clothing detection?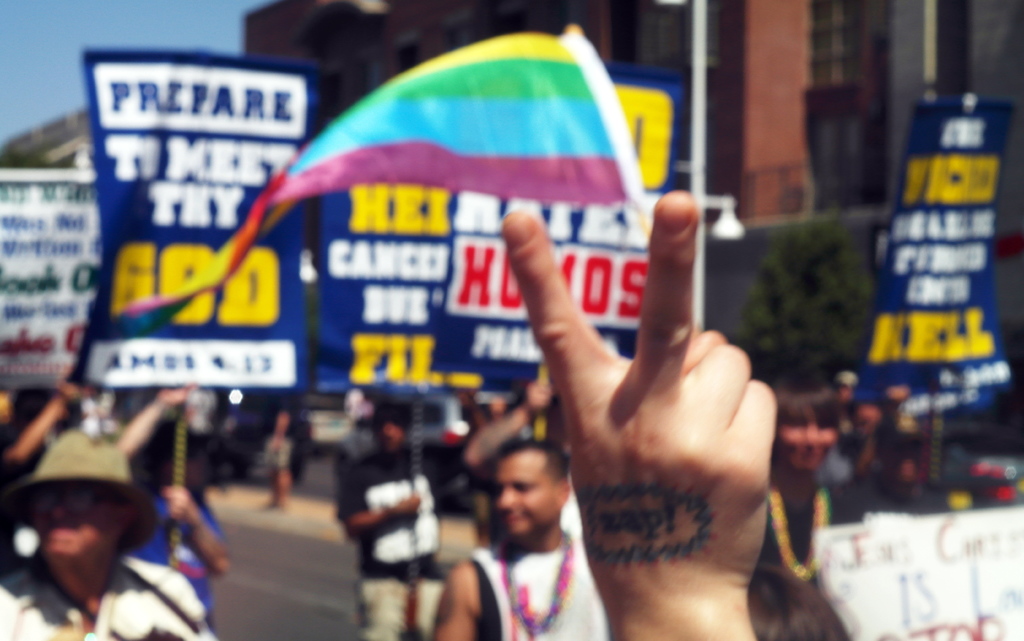
l=255, t=421, r=298, b=473
